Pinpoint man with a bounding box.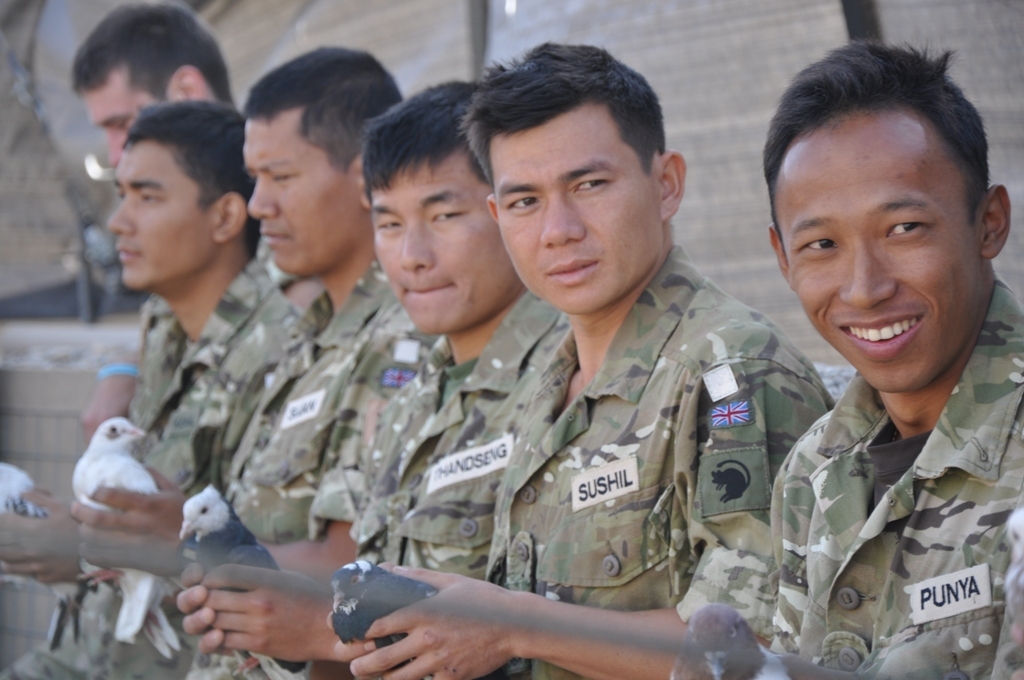
Rect(321, 42, 835, 679).
